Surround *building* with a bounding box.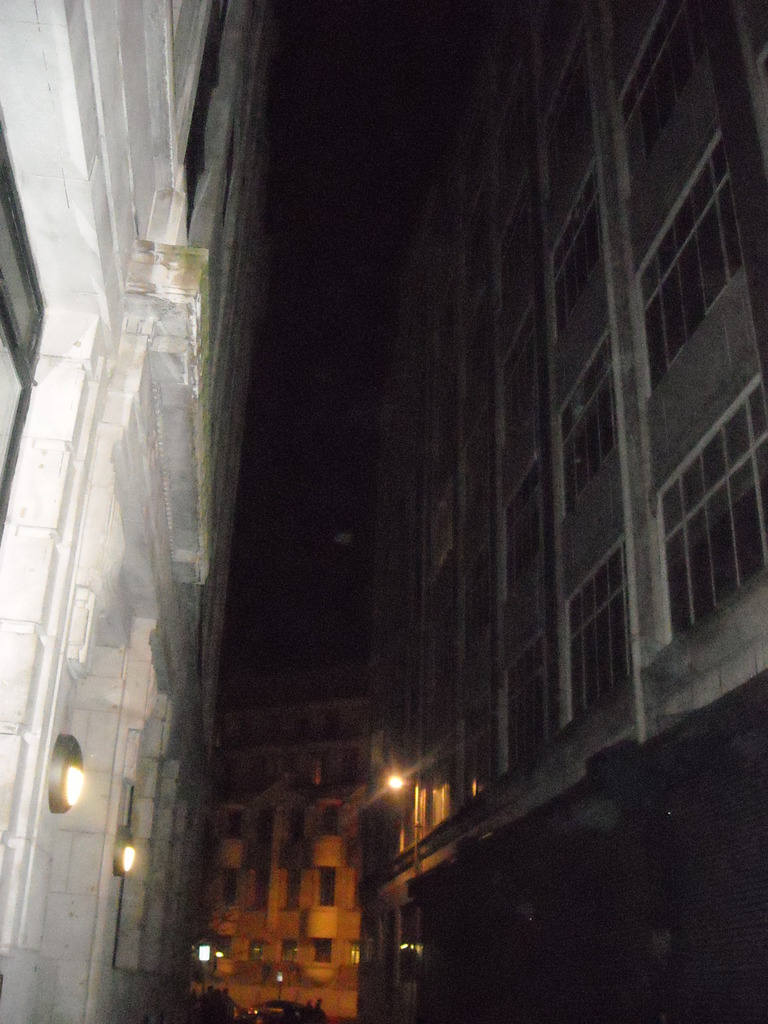
bbox=(182, 673, 357, 1023).
